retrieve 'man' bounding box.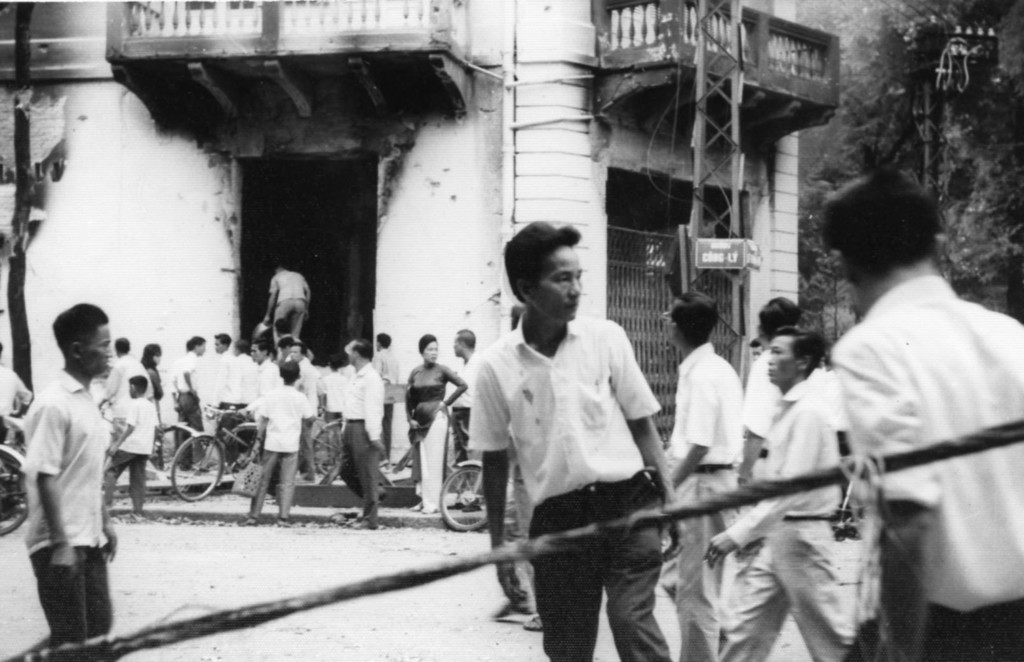
Bounding box: 250,263,314,356.
